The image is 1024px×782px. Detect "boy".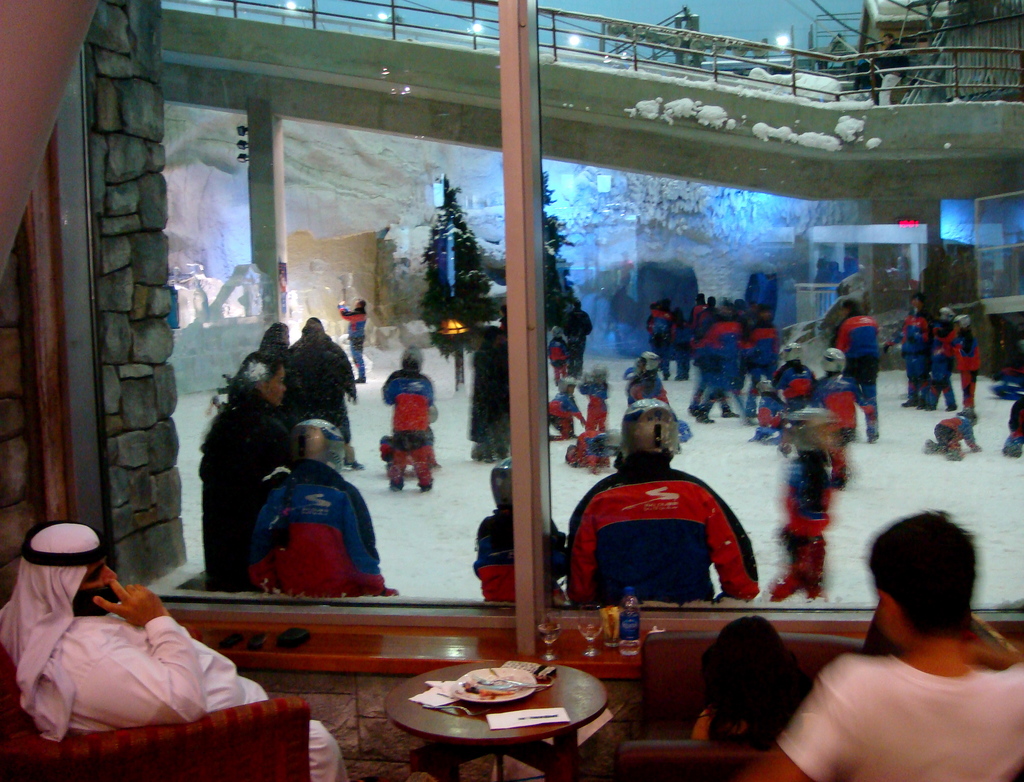
Detection: 923 404 980 459.
